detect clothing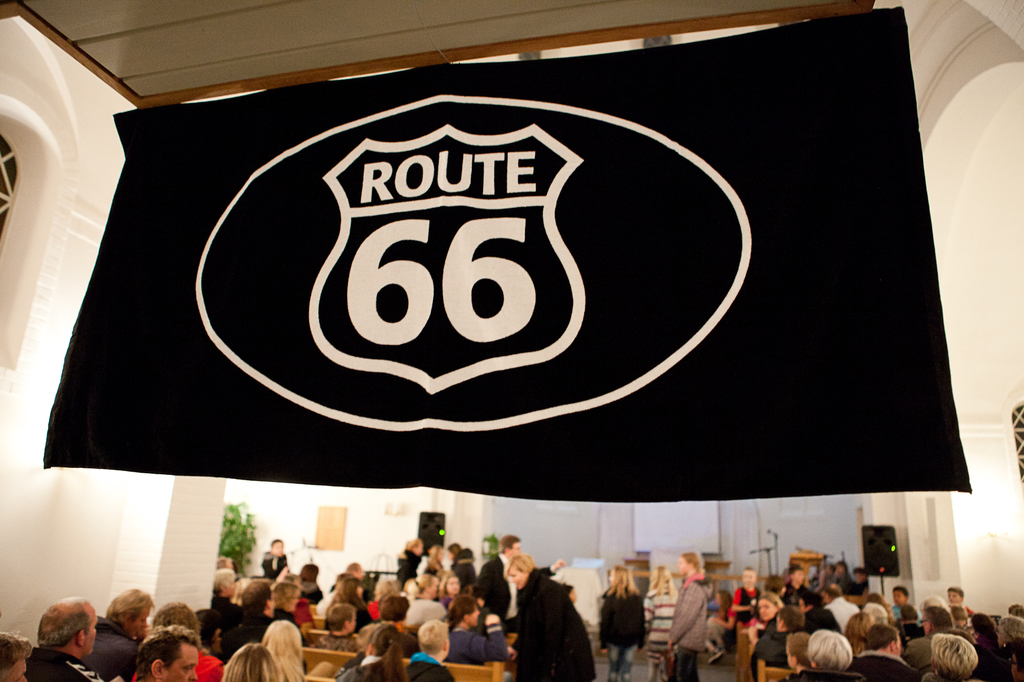
pyautogui.locateOnScreen(893, 604, 902, 621)
